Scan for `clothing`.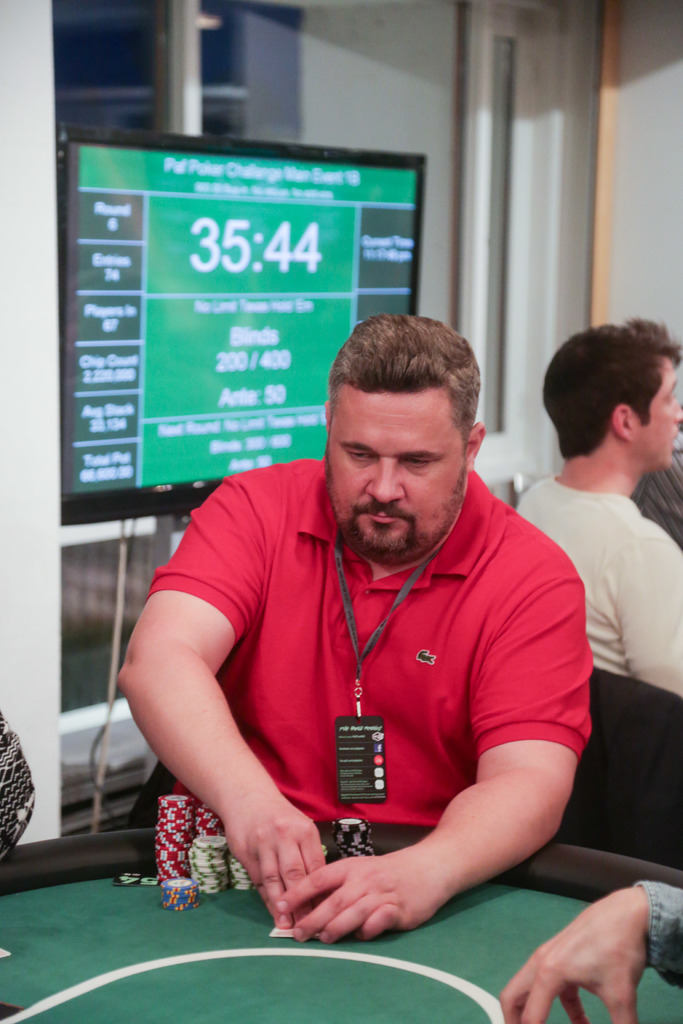
Scan result: bbox=[142, 460, 601, 824].
